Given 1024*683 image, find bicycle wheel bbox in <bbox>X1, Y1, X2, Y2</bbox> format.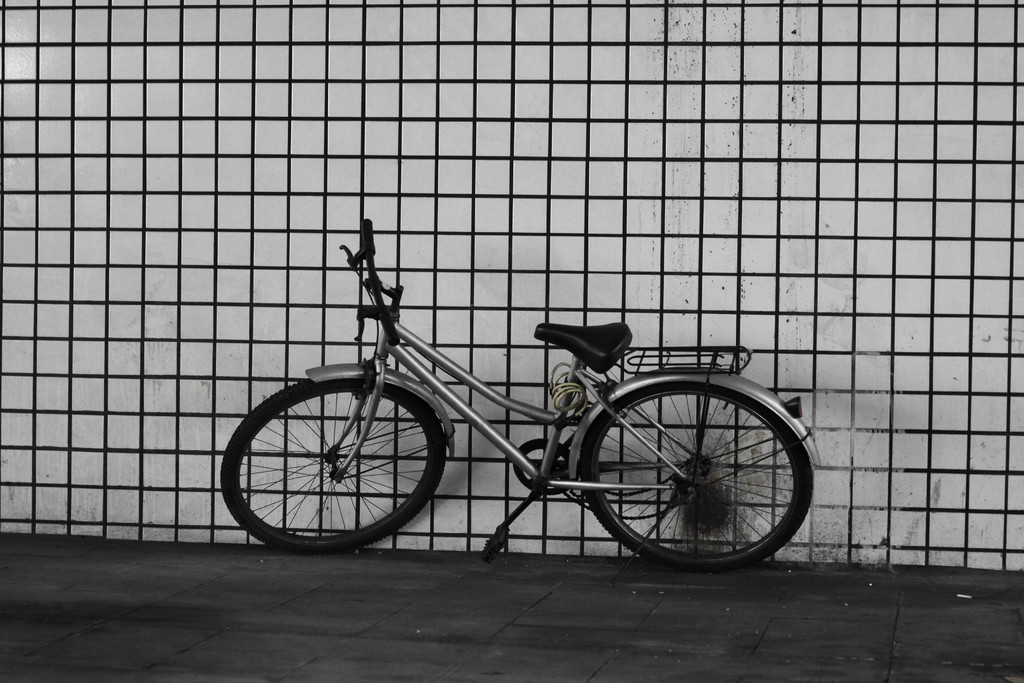
<bbox>219, 378, 446, 556</bbox>.
